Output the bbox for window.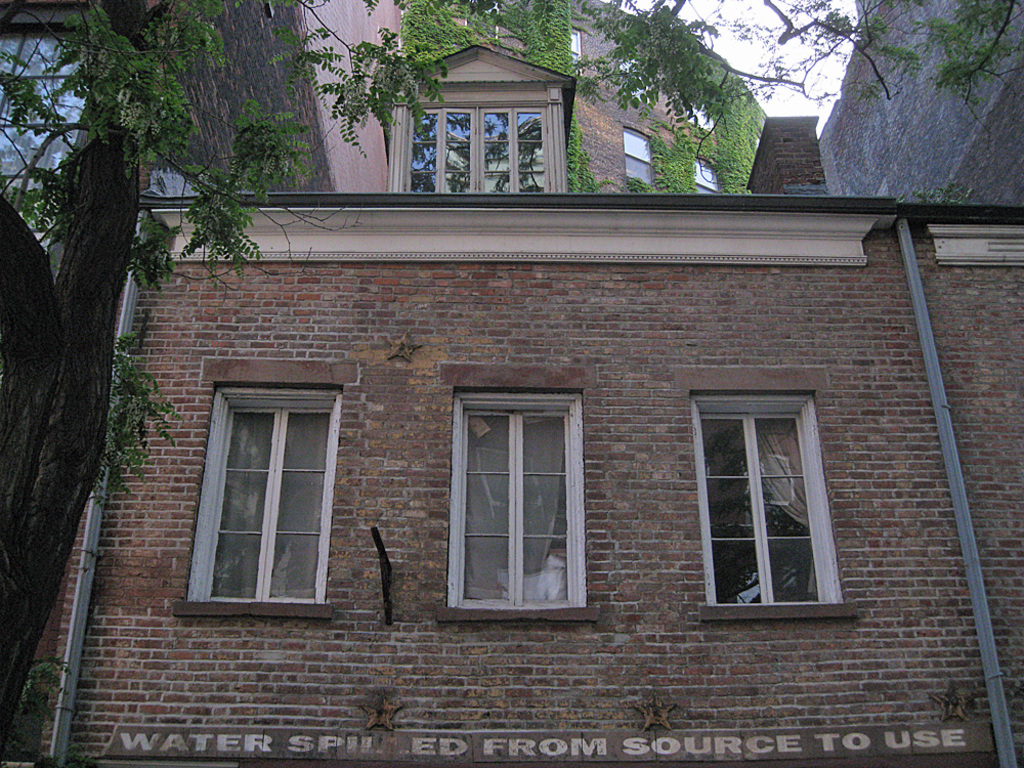
bbox=(692, 99, 717, 133).
